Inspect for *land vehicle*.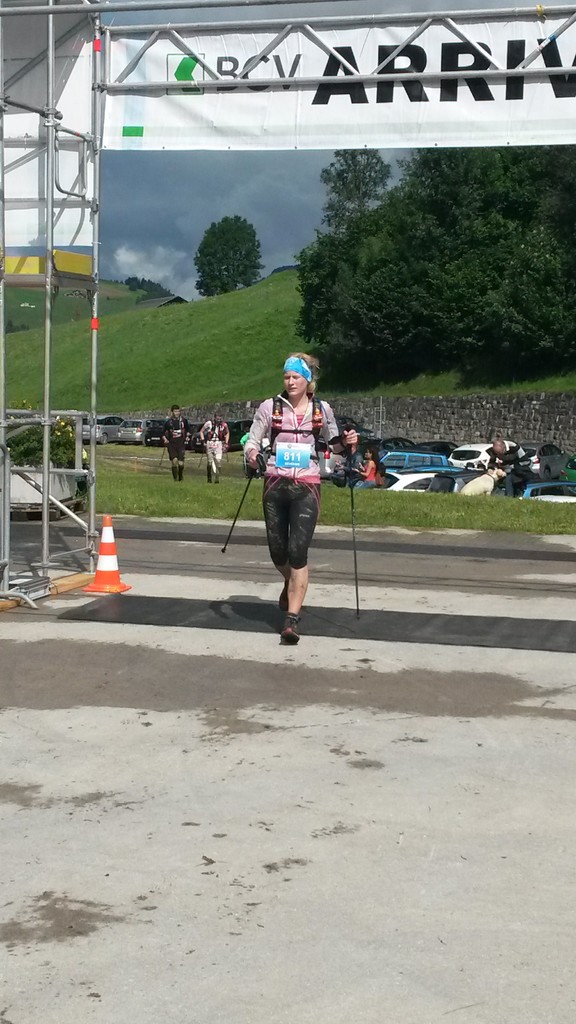
Inspection: (316,445,344,478).
